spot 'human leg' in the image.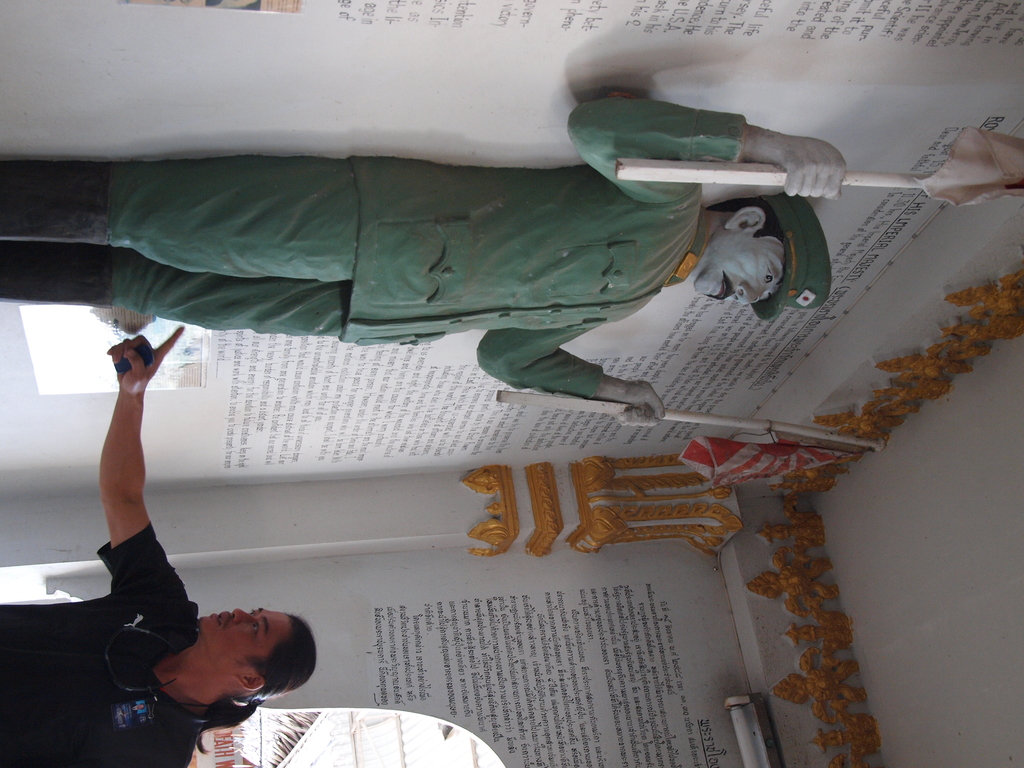
'human leg' found at bbox=[0, 150, 355, 283].
